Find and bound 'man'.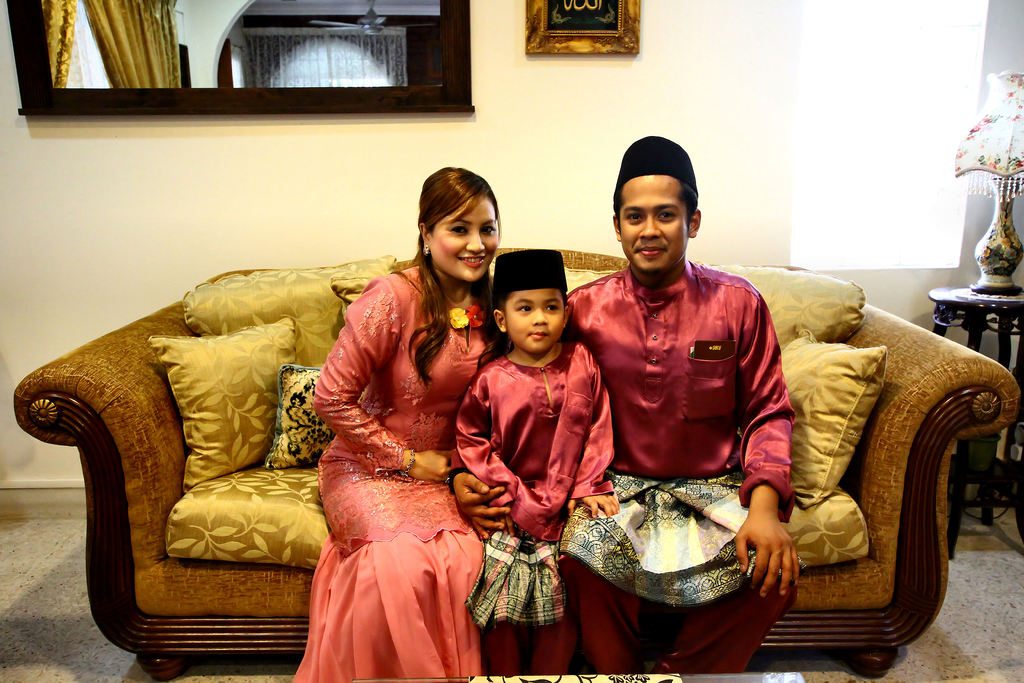
Bound: pyautogui.locateOnScreen(561, 152, 858, 661).
